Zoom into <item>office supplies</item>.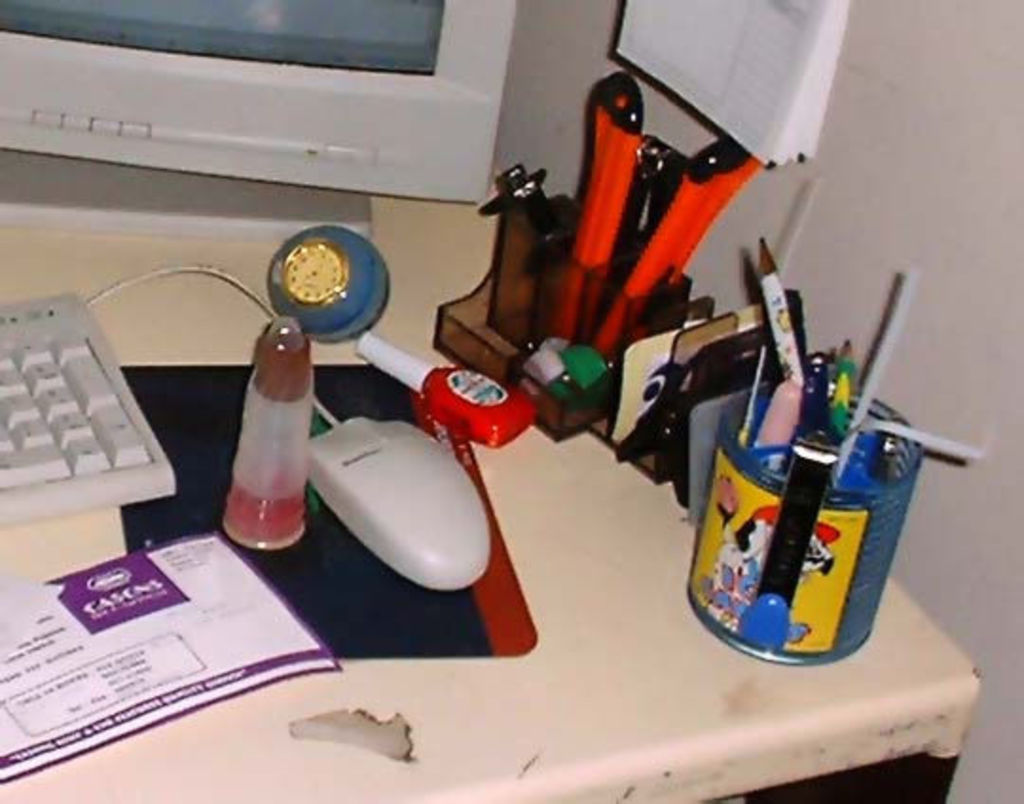
Zoom target: <bbox>571, 70, 633, 326</bbox>.
